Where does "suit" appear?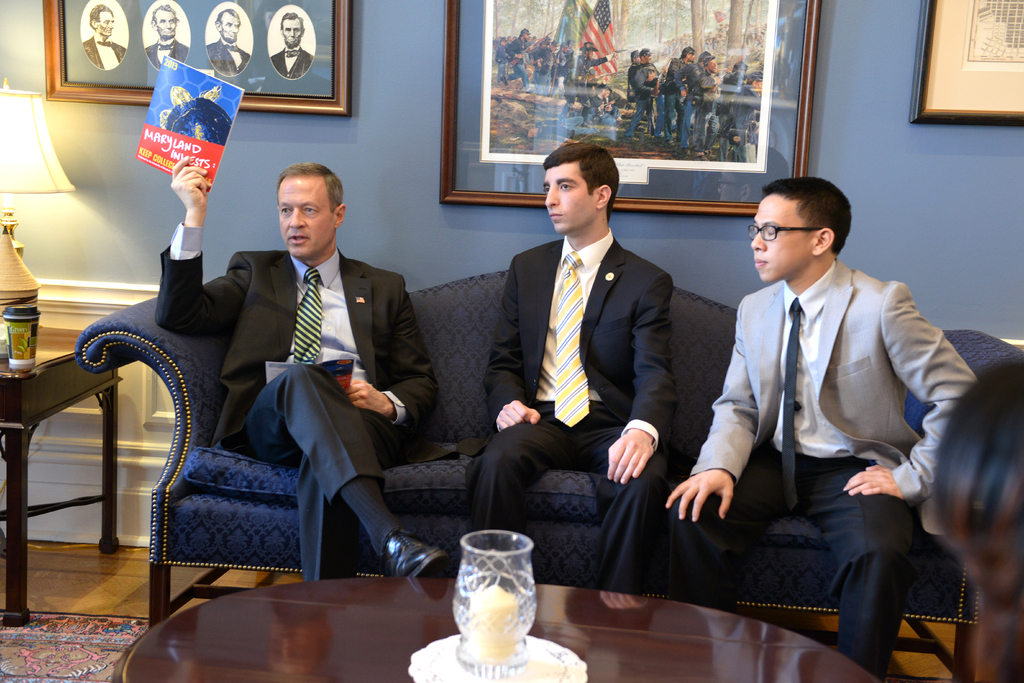
Appears at [147,40,189,69].
